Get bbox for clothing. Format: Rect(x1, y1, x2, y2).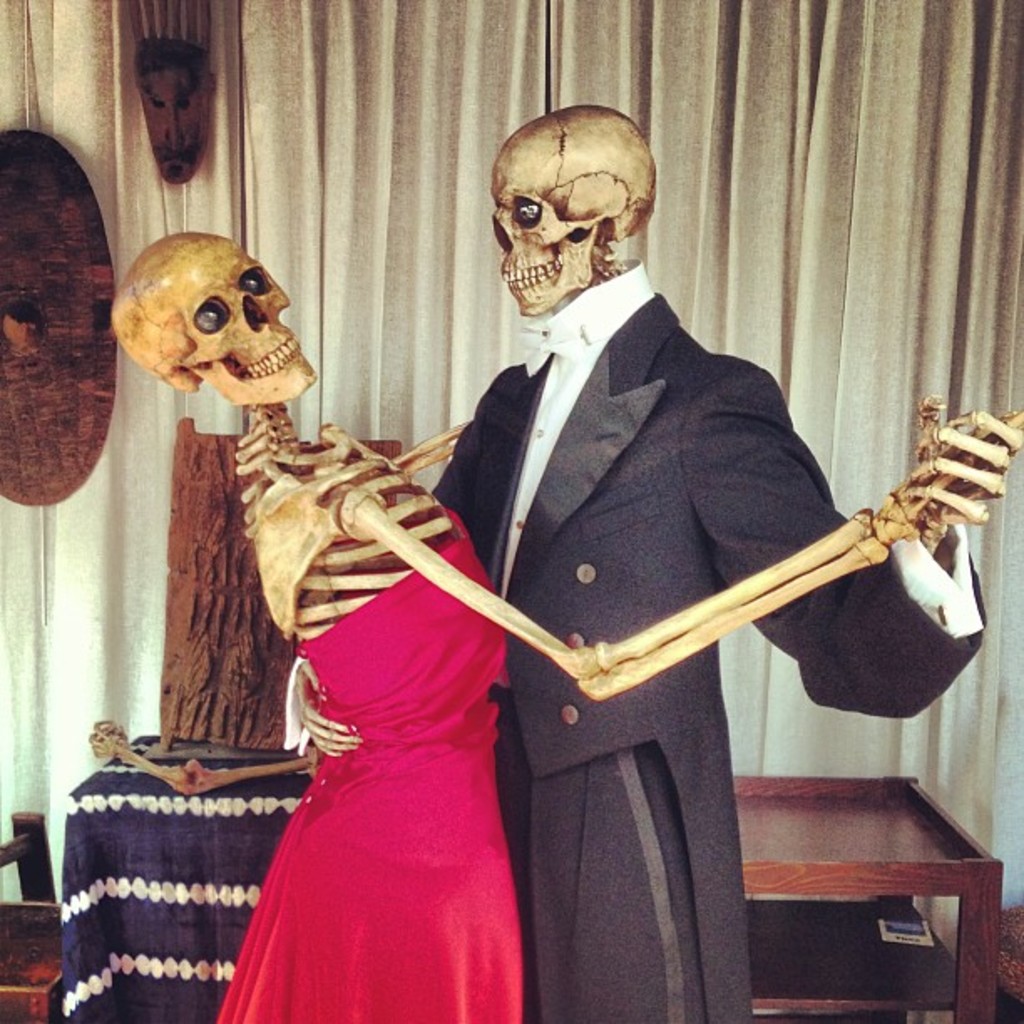
Rect(428, 263, 987, 1022).
